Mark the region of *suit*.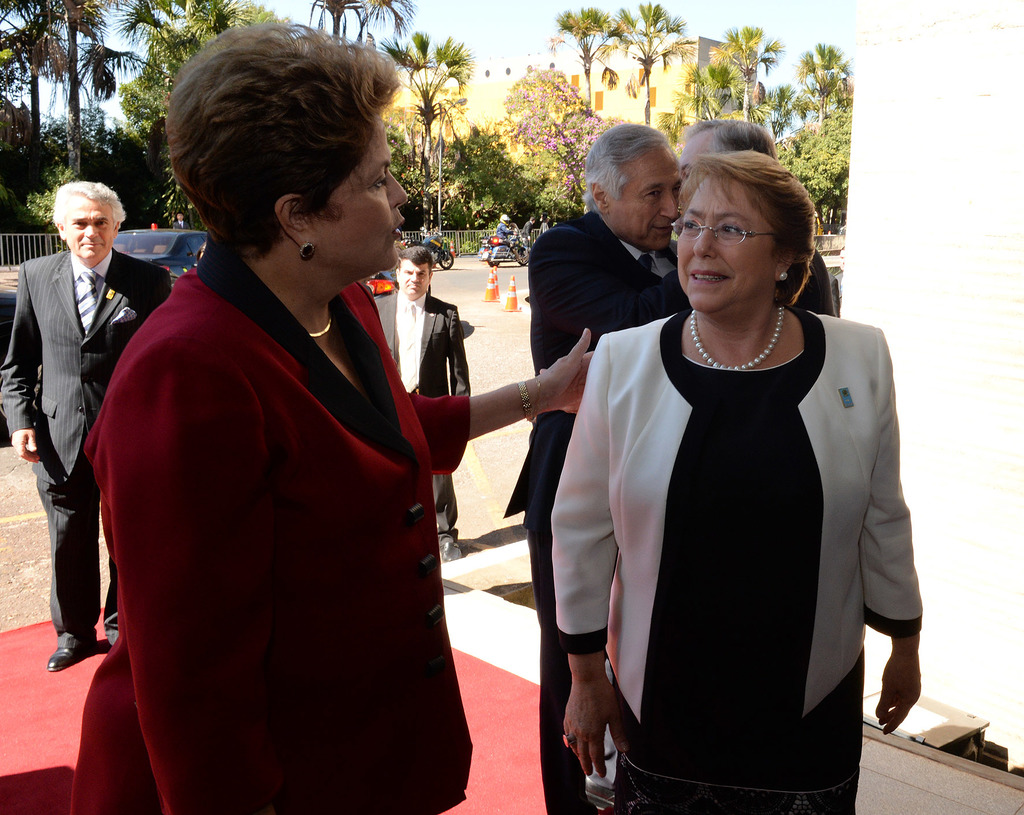
Region: detection(374, 292, 474, 537).
